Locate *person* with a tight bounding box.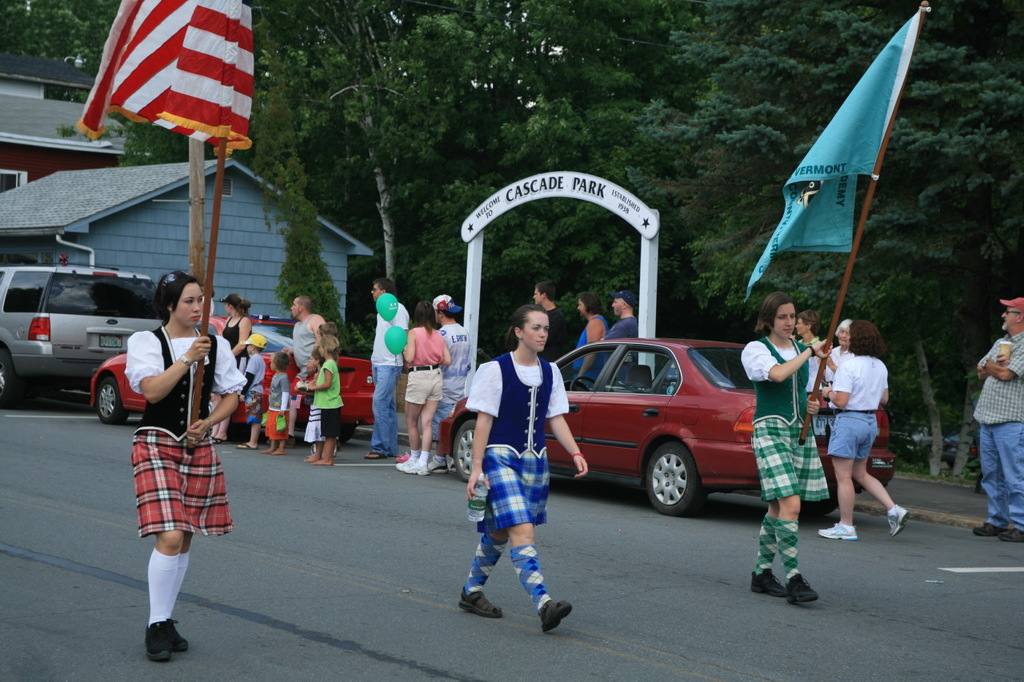
x1=430, y1=293, x2=471, y2=473.
